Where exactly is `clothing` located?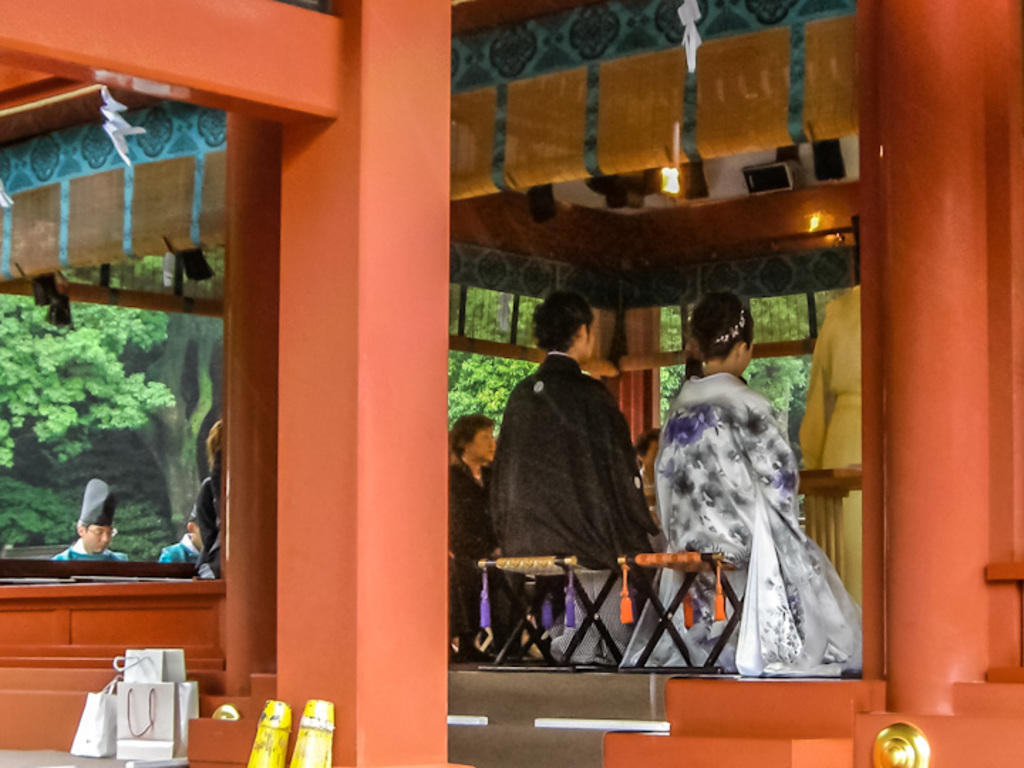
Its bounding box is locate(57, 532, 127, 560).
